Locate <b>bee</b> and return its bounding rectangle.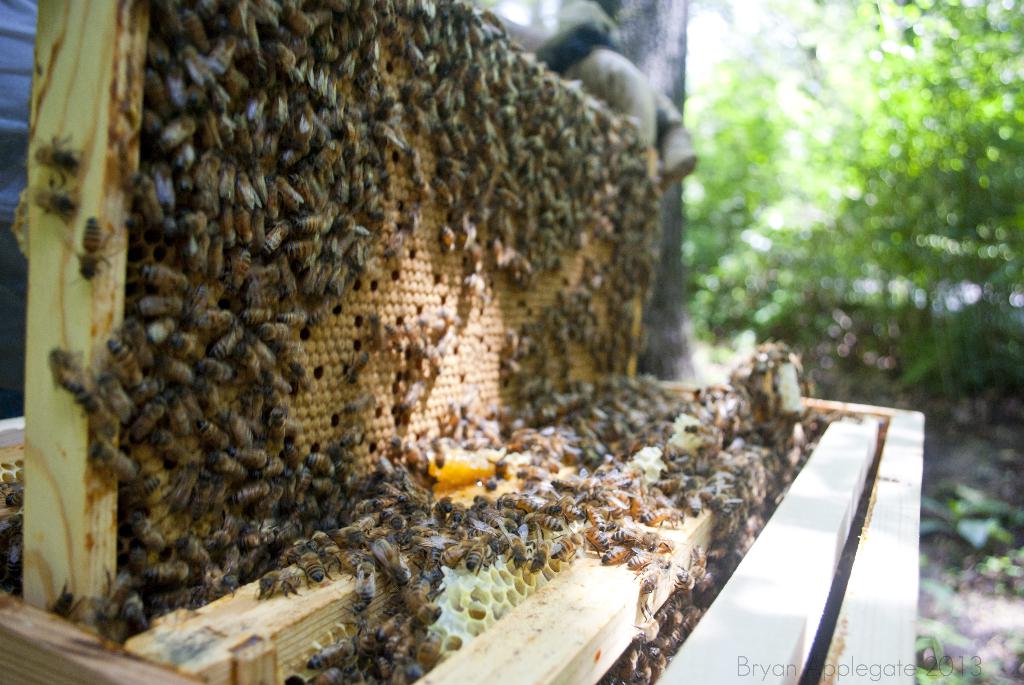
303, 627, 363, 668.
